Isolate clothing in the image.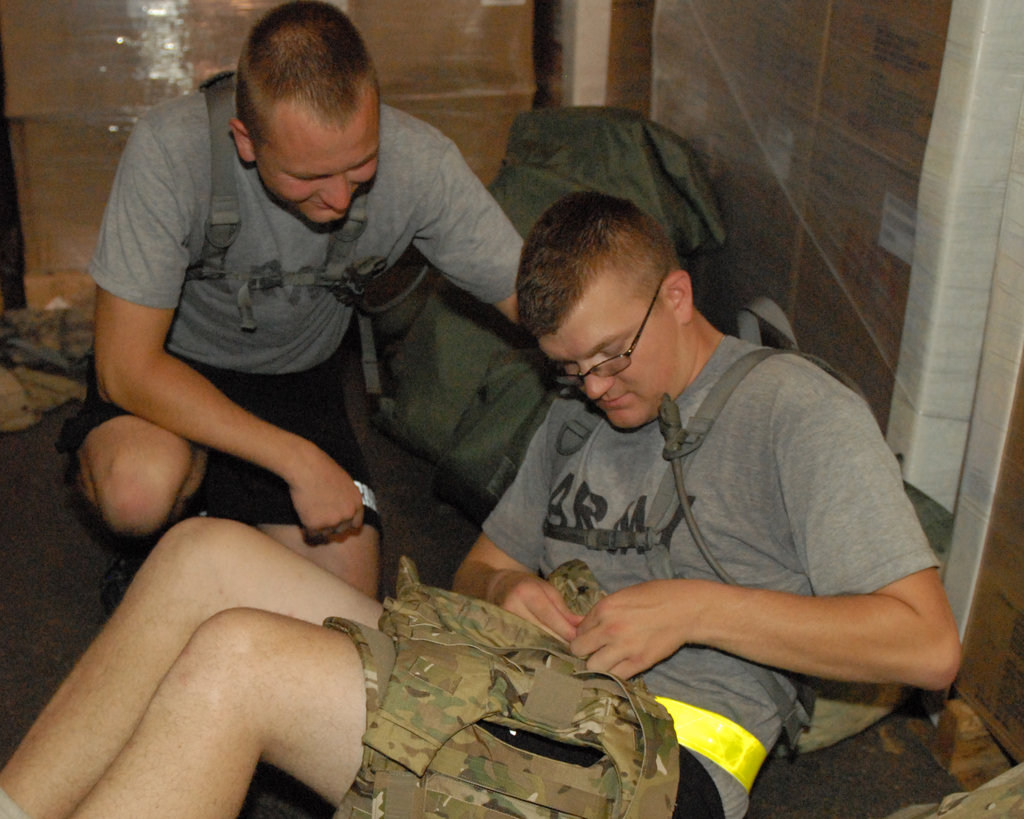
Isolated region: locate(323, 326, 935, 818).
